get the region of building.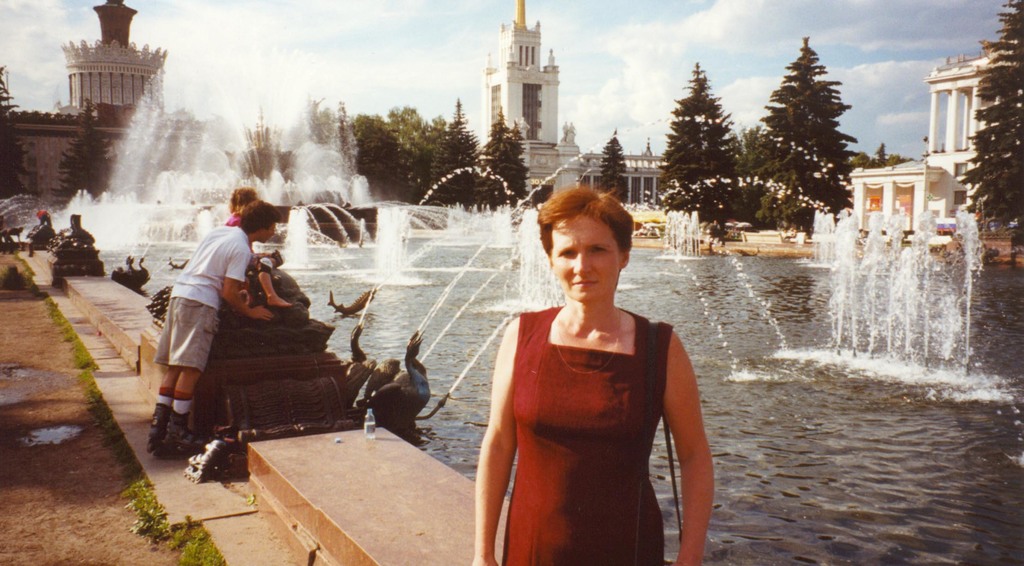
x1=925, y1=44, x2=1023, y2=208.
